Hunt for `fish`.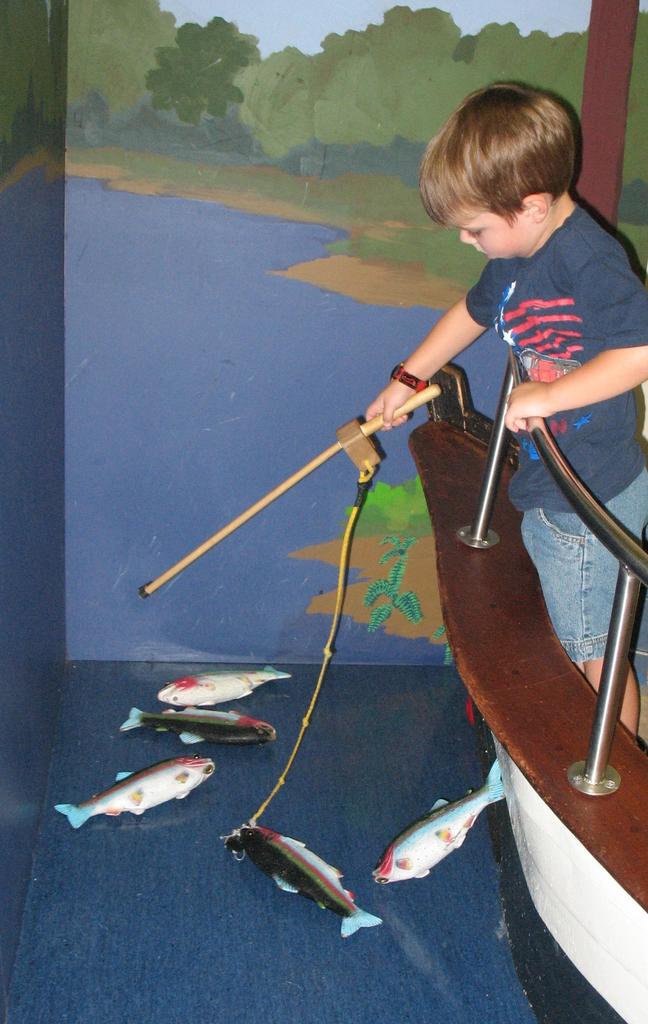
Hunted down at bbox=[126, 695, 274, 744].
